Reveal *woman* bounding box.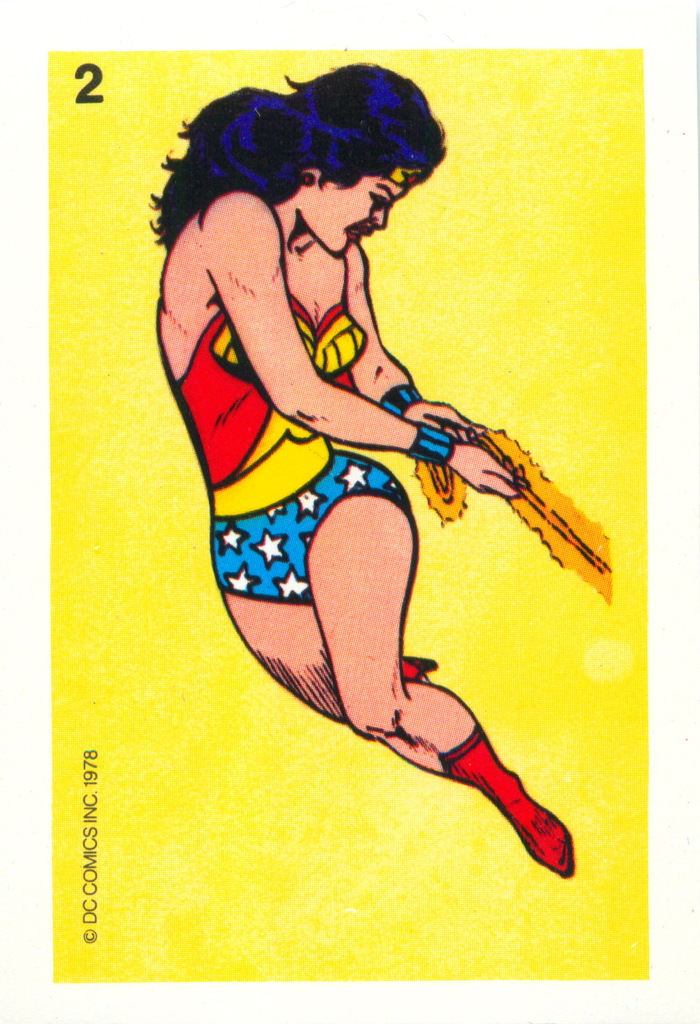
Revealed: (x1=130, y1=19, x2=610, y2=881).
